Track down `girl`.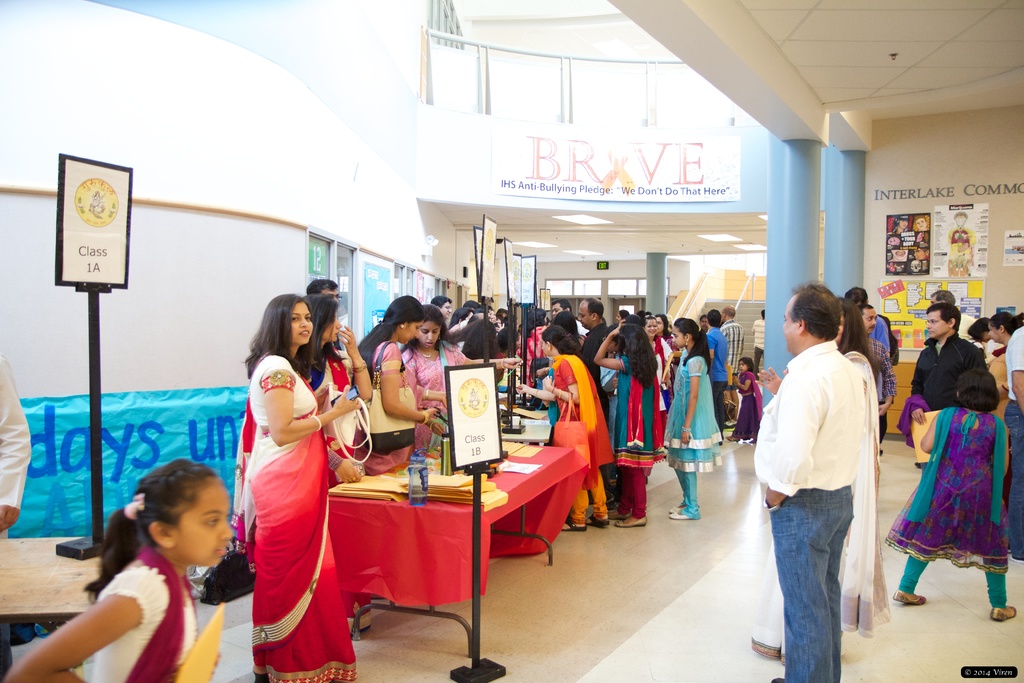
Tracked to l=667, t=314, r=721, b=520.
